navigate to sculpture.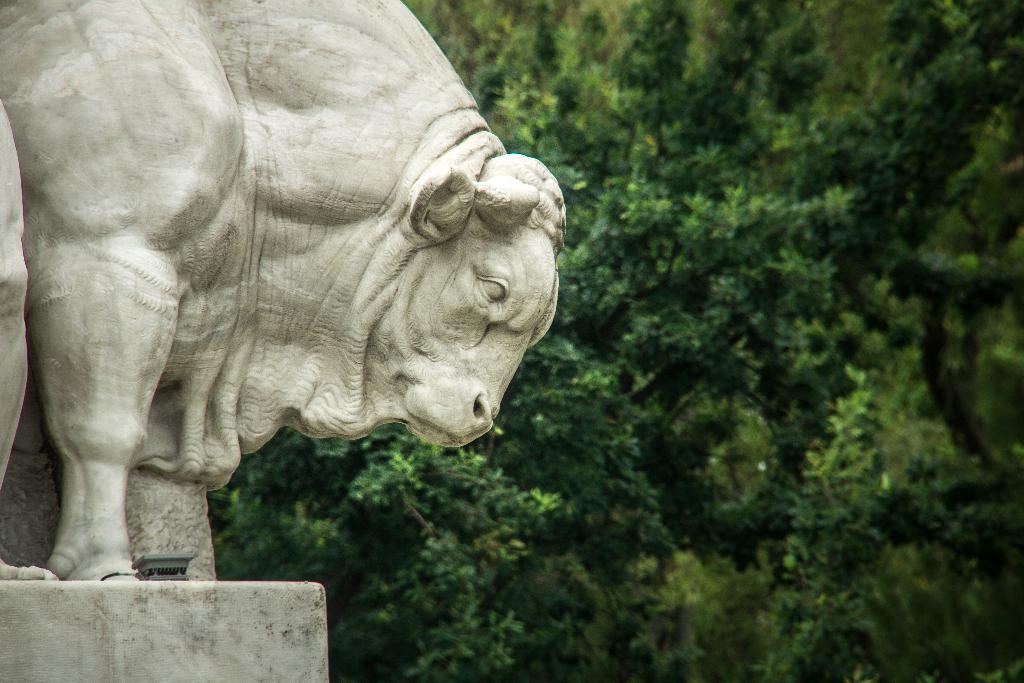
Navigation target: BBox(15, 11, 609, 608).
